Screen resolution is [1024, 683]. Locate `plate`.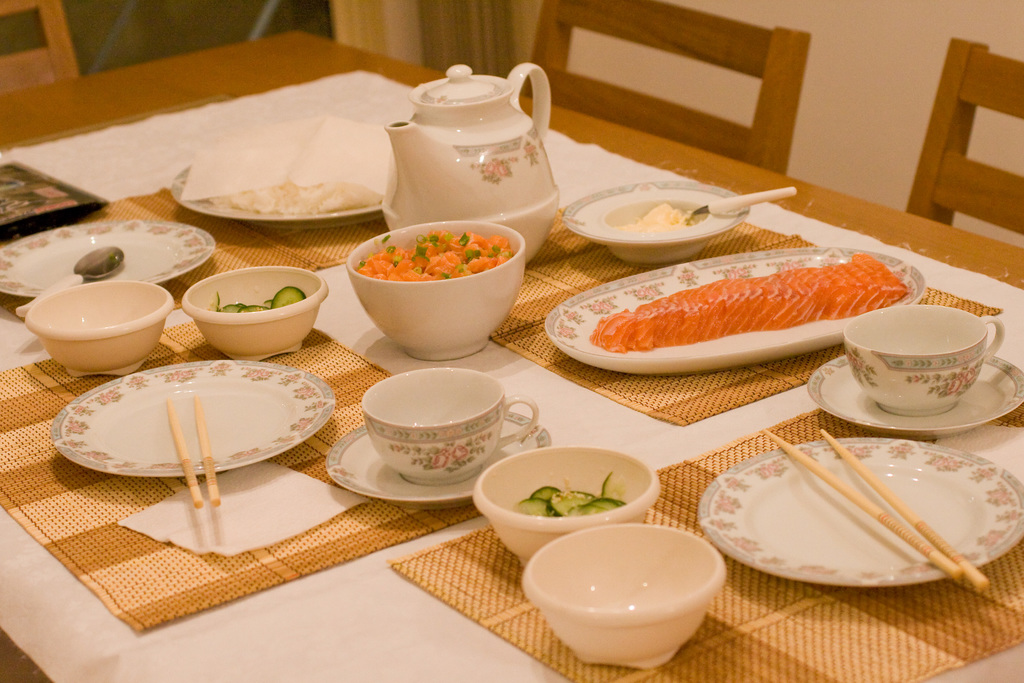
box(689, 438, 1011, 594).
